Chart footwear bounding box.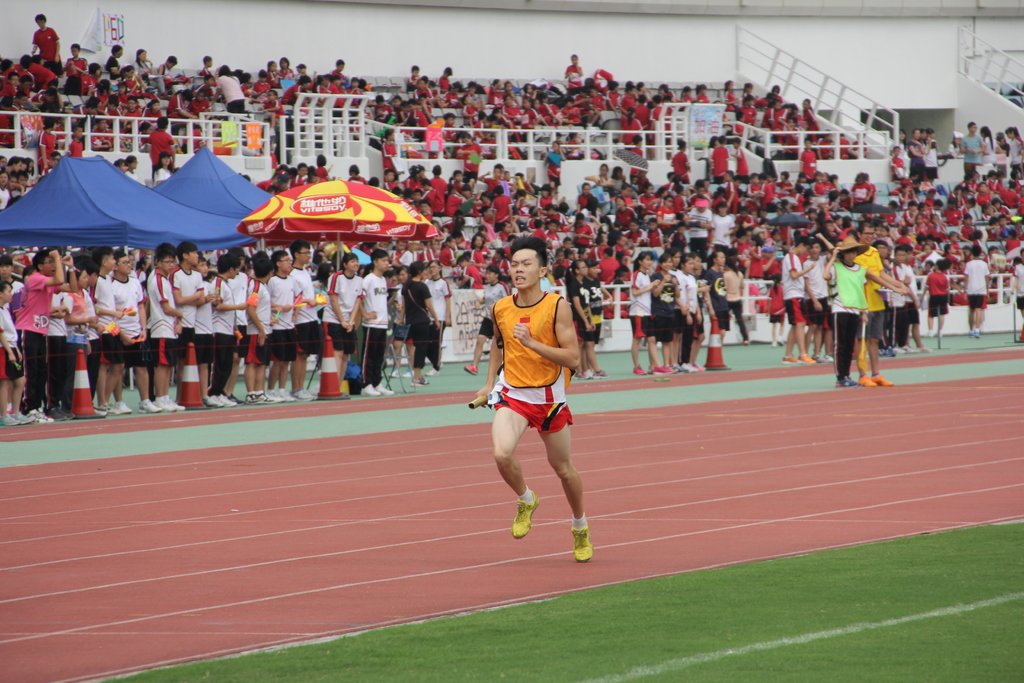
Charted: [x1=783, y1=352, x2=815, y2=365].
